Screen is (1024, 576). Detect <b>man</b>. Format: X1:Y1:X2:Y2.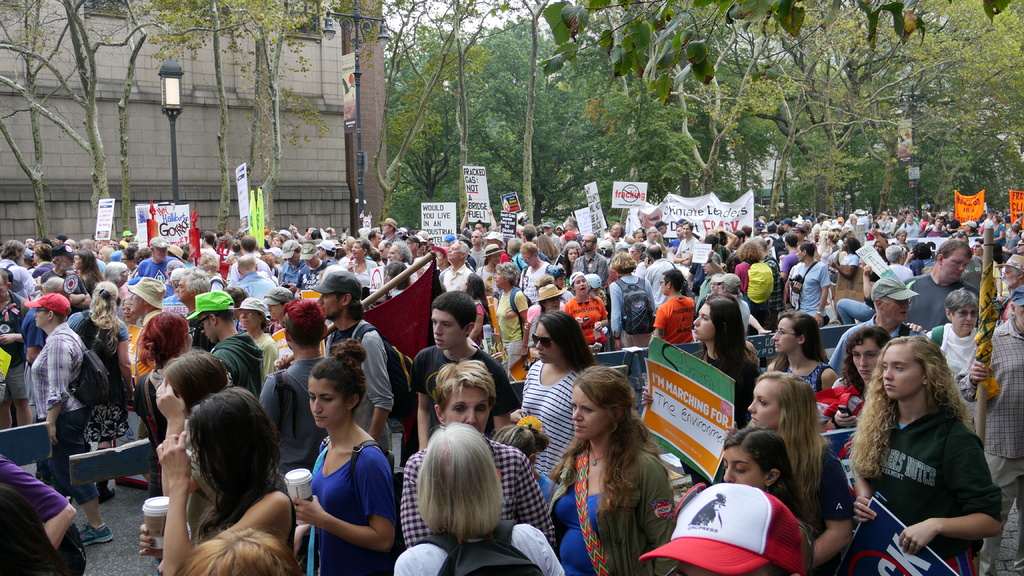
672:220:701:278.
